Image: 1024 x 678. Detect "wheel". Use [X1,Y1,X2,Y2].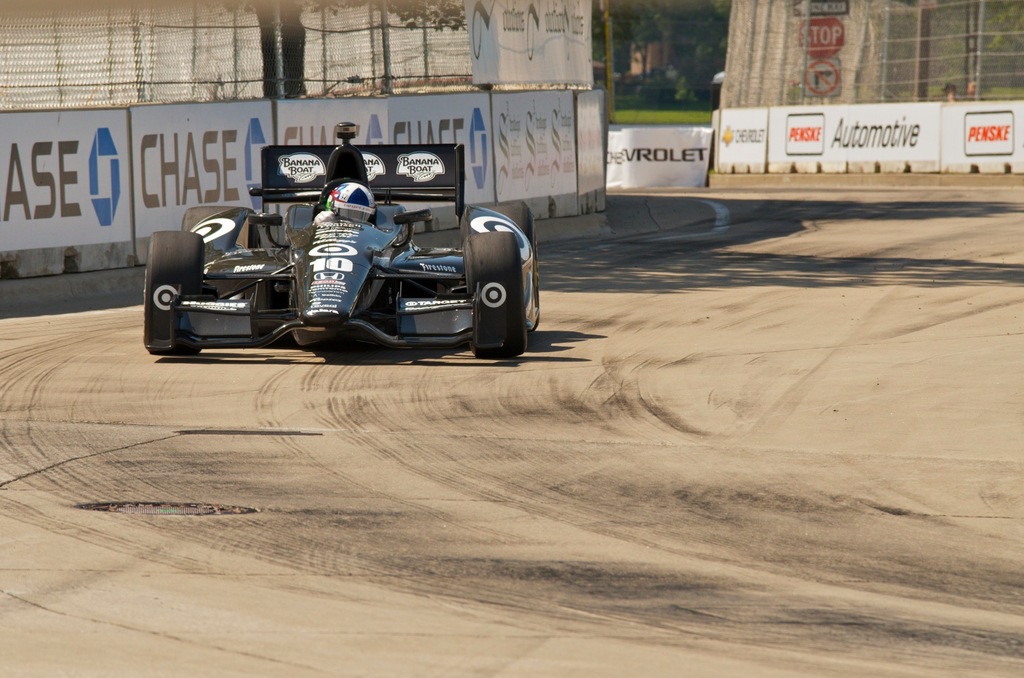
[181,206,261,249].
